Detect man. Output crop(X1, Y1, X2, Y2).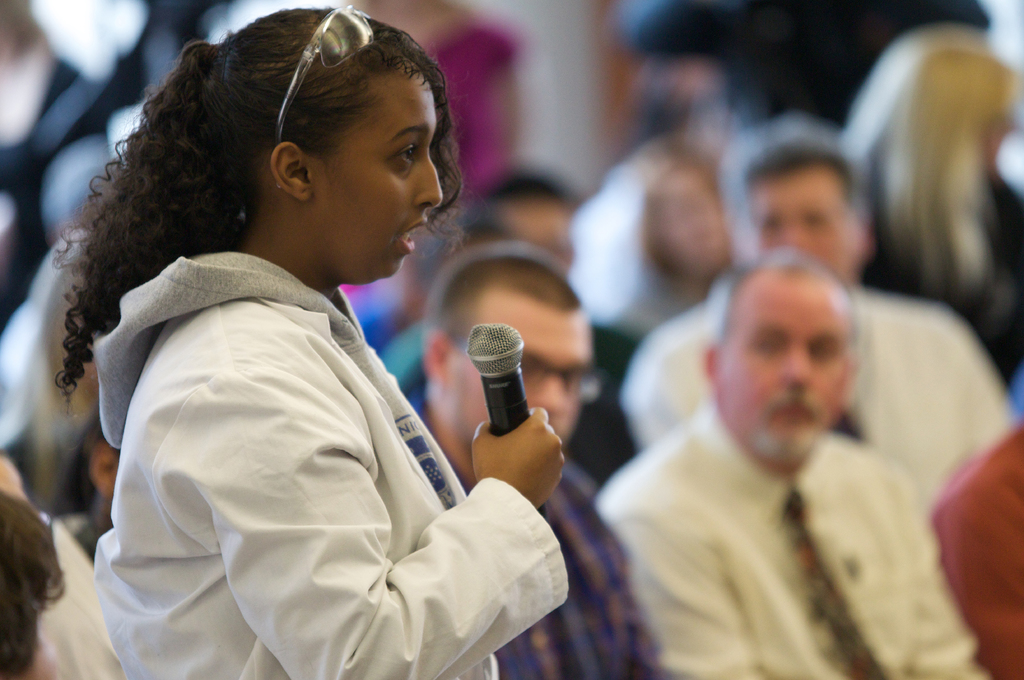
crop(619, 109, 1021, 504).
